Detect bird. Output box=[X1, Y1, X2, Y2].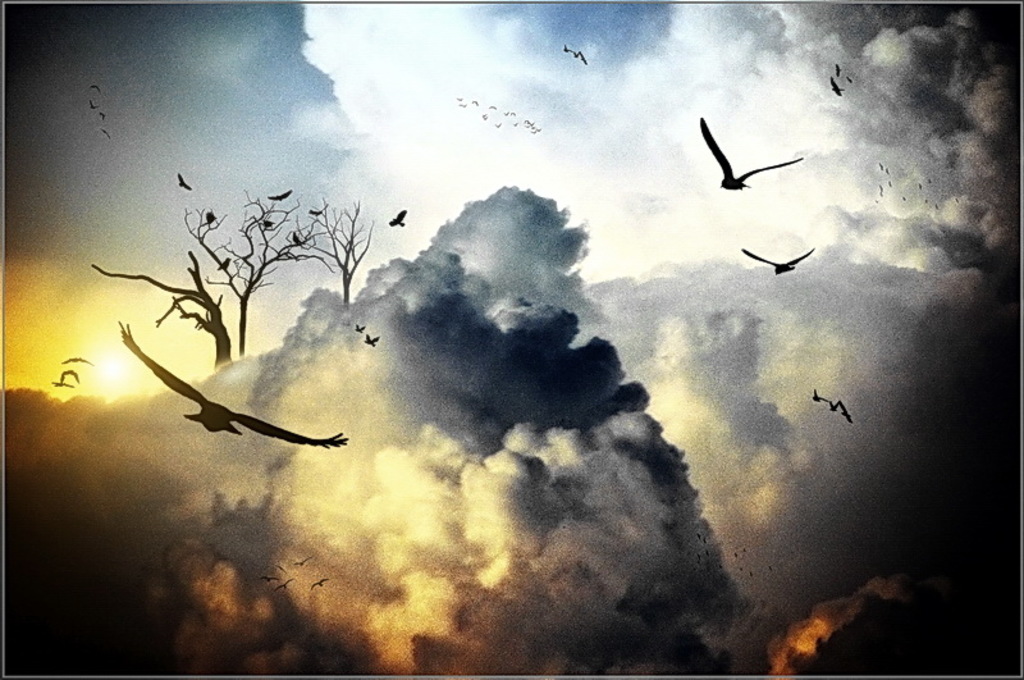
box=[831, 70, 846, 97].
